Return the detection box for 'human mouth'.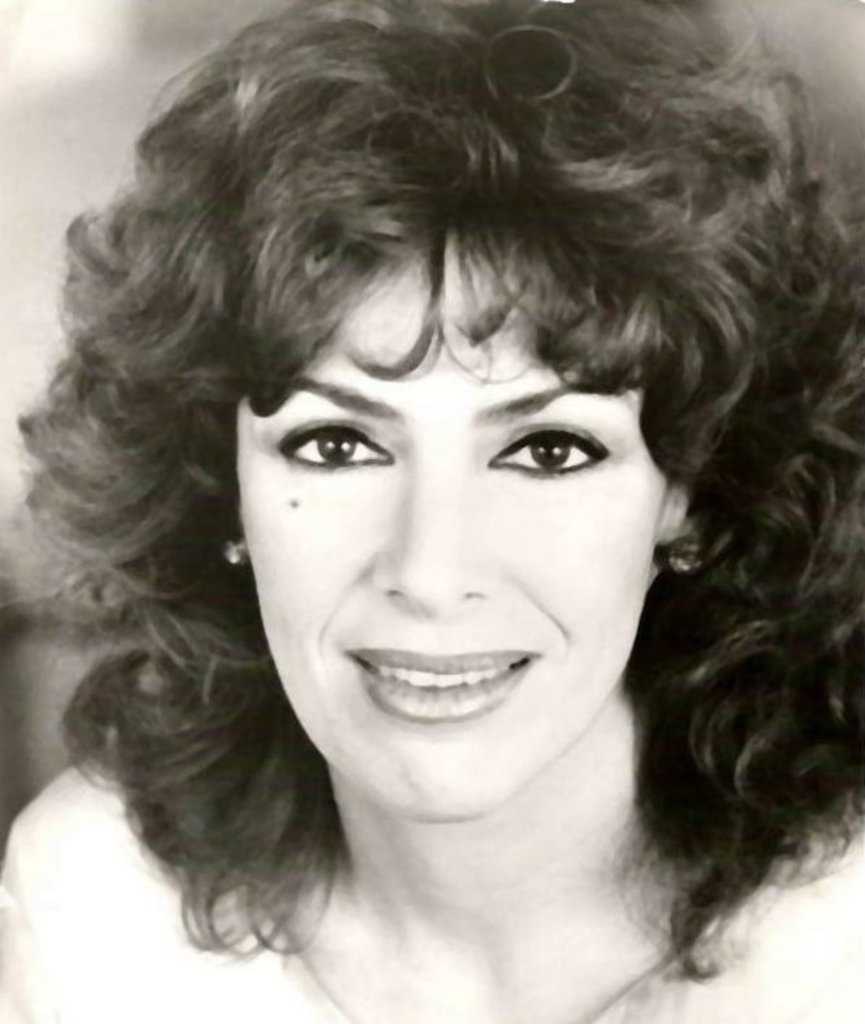
(left=349, top=625, right=536, bottom=721).
